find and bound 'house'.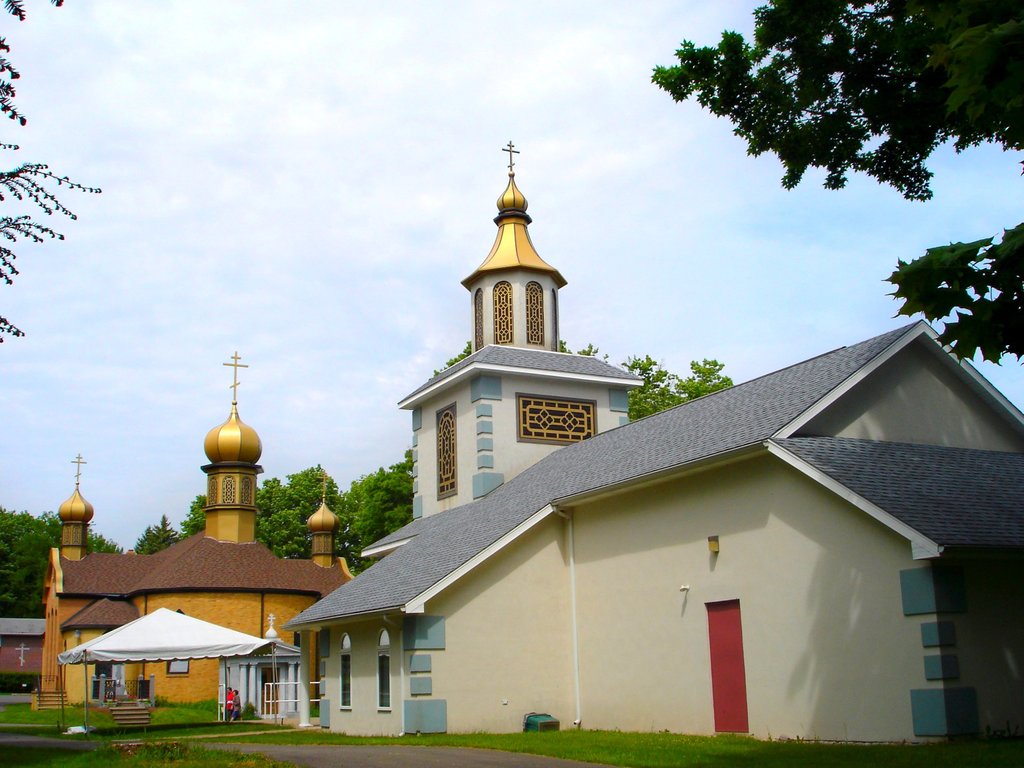
Bound: [0, 609, 47, 674].
